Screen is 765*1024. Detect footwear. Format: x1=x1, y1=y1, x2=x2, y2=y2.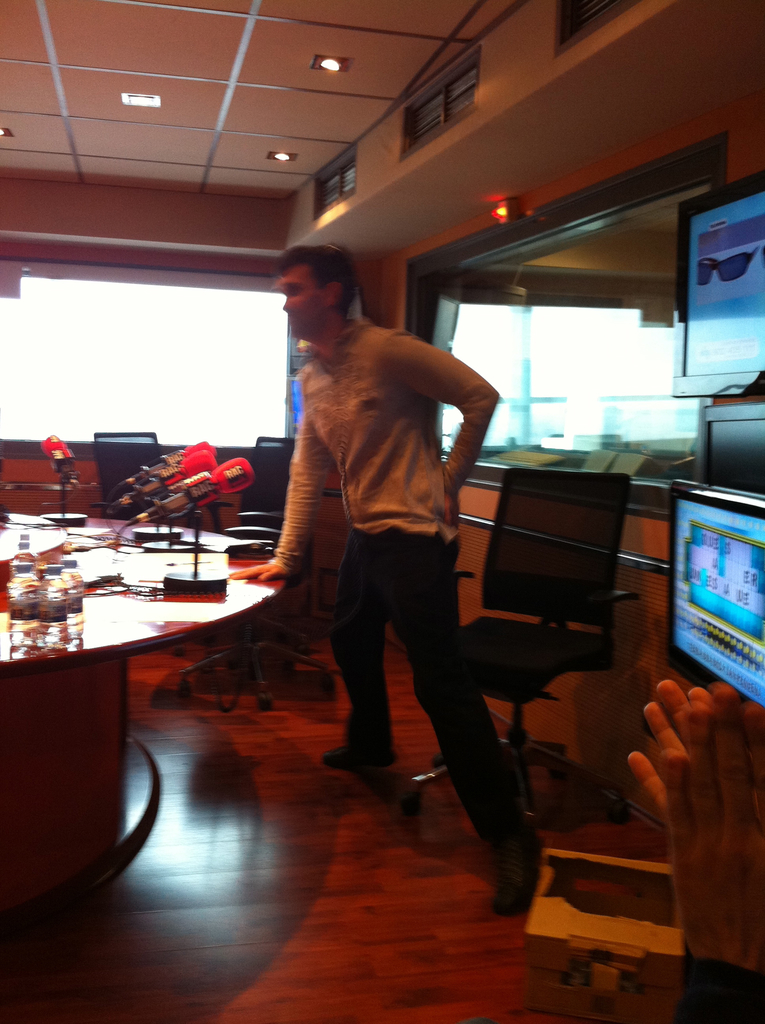
x1=481, y1=816, x2=549, y2=927.
